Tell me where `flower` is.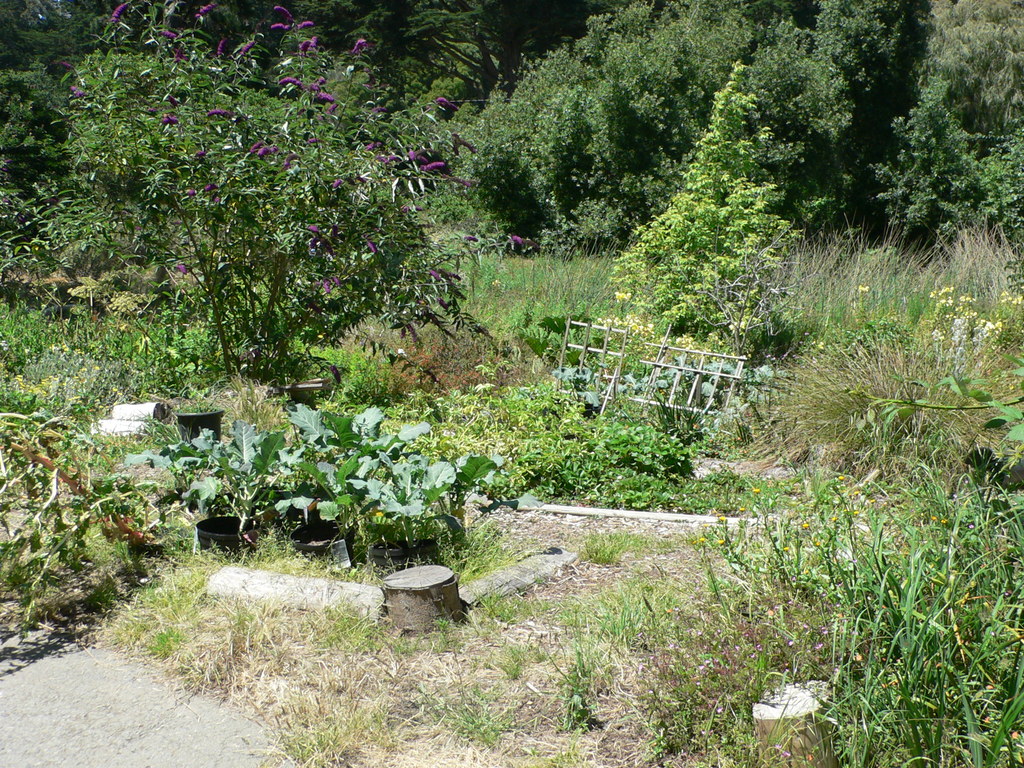
`flower` is at [x1=417, y1=162, x2=444, y2=172].
